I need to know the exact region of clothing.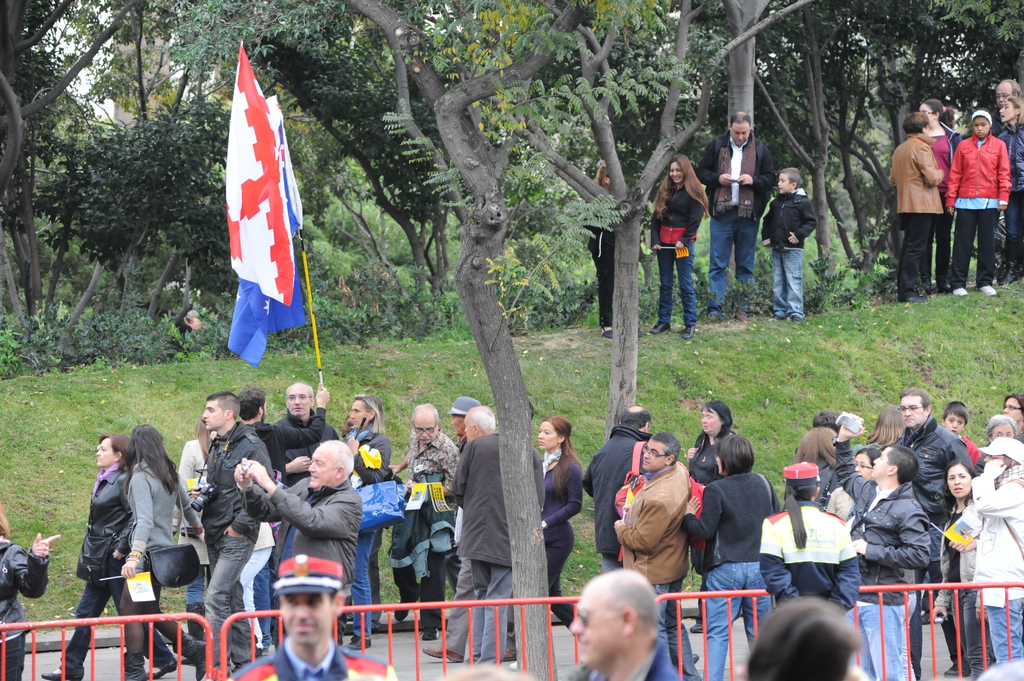
Region: <bbox>165, 439, 207, 498</bbox>.
